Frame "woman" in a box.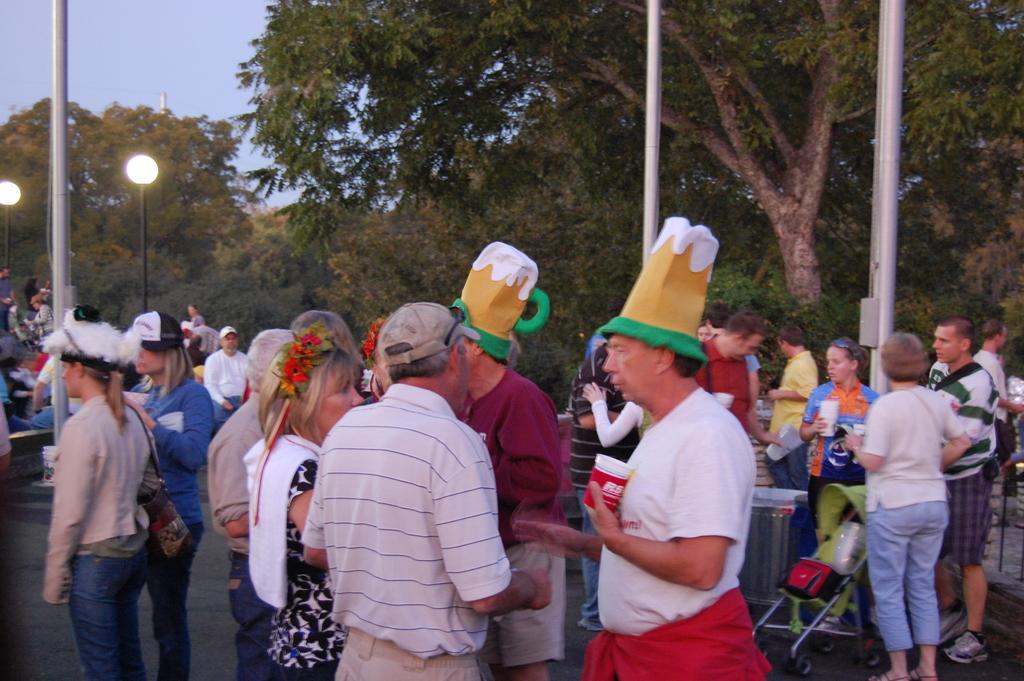
select_region(356, 310, 394, 408).
